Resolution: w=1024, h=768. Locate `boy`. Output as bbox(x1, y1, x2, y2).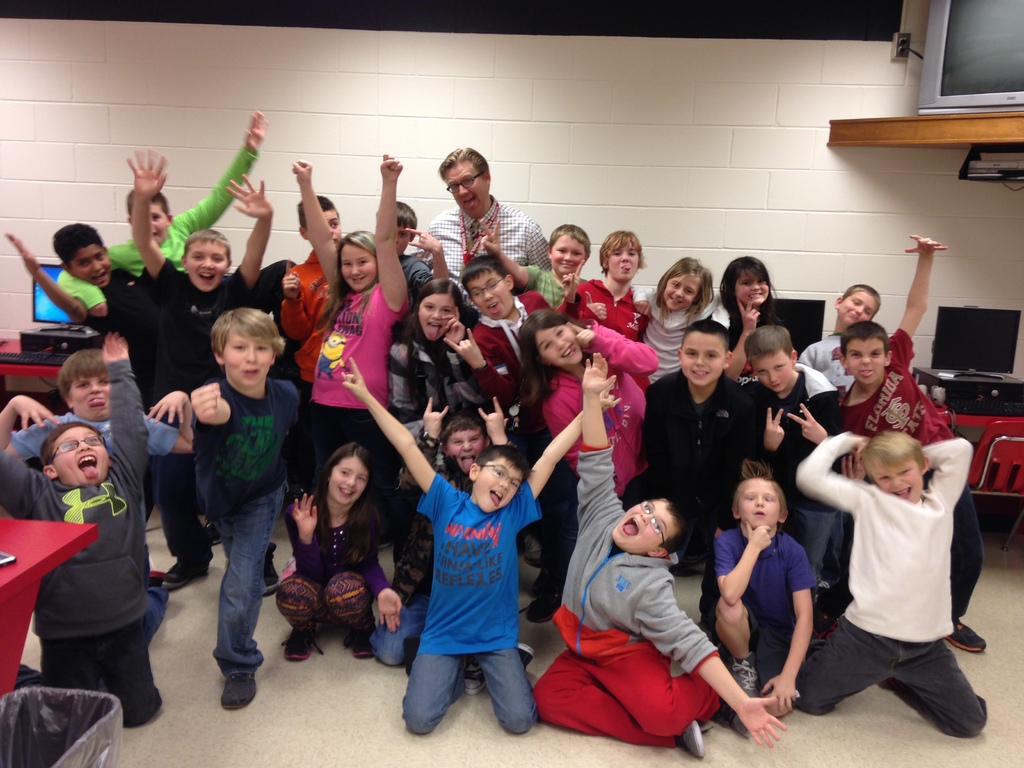
bbox(191, 303, 304, 712).
